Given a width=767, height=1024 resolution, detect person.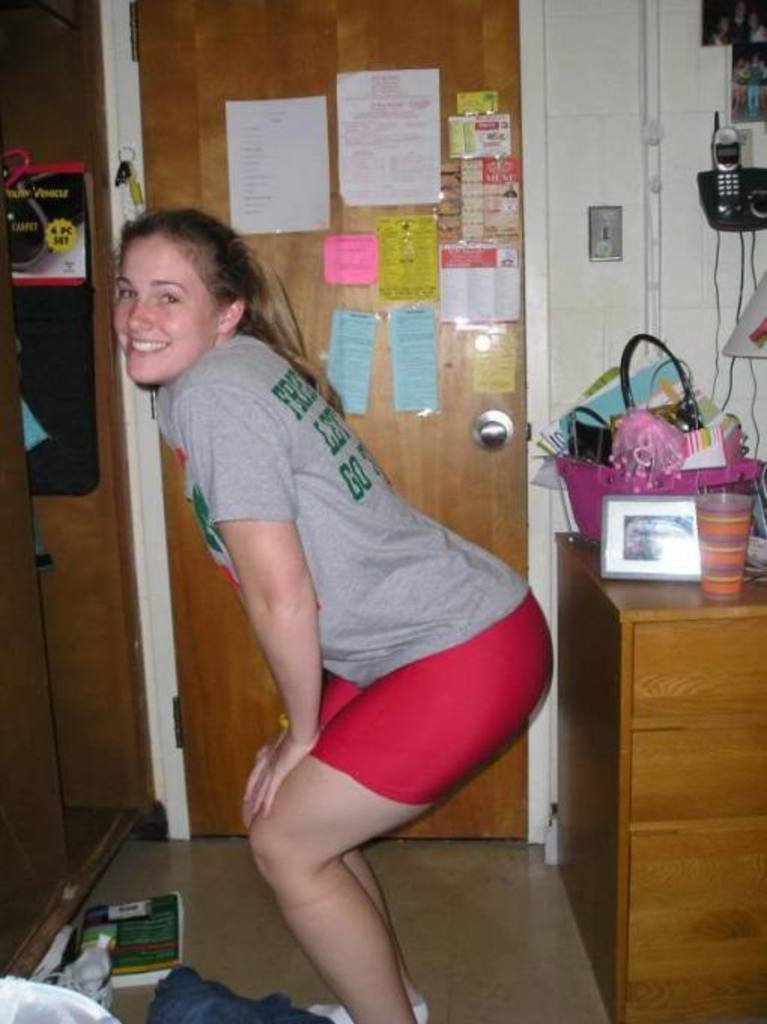
region(140, 174, 541, 1013).
